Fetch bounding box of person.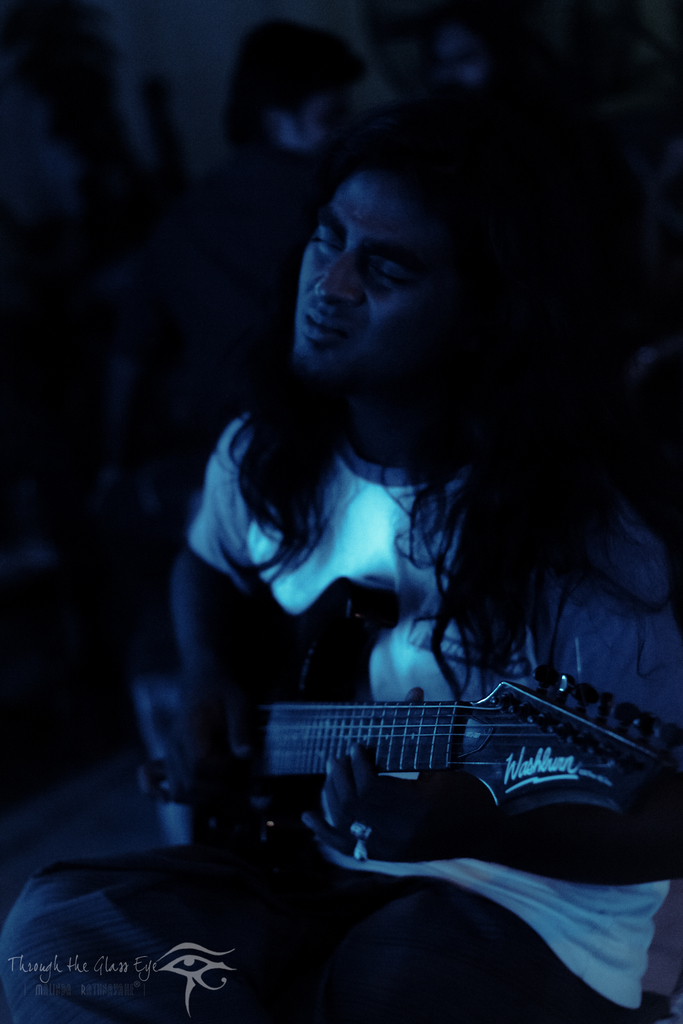
Bbox: 201:13:375:344.
